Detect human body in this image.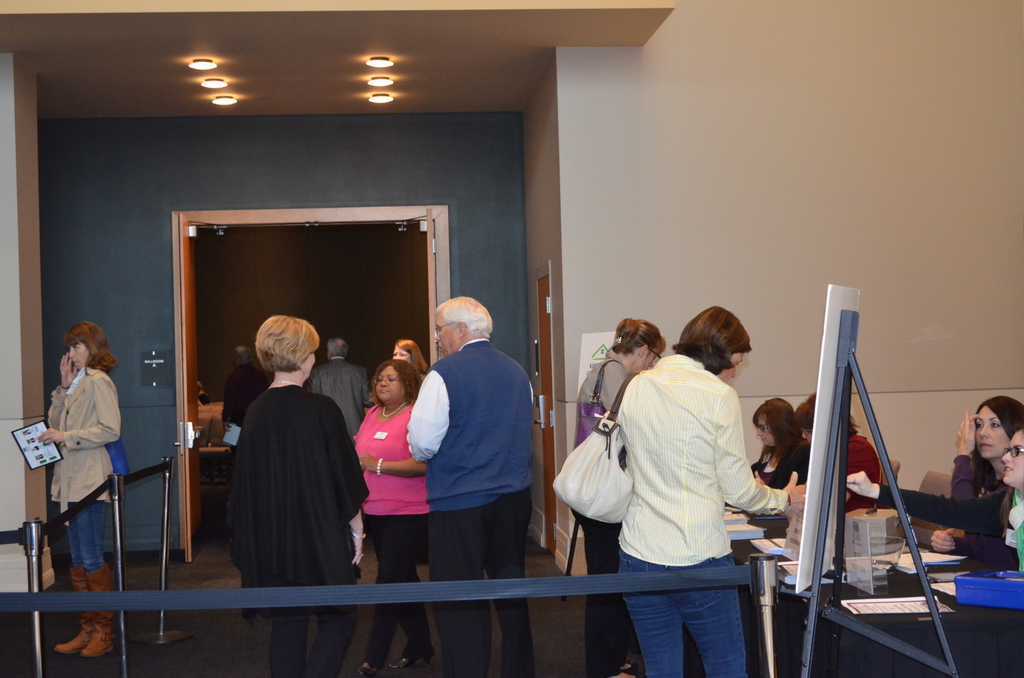
Detection: BBox(791, 380, 890, 506).
